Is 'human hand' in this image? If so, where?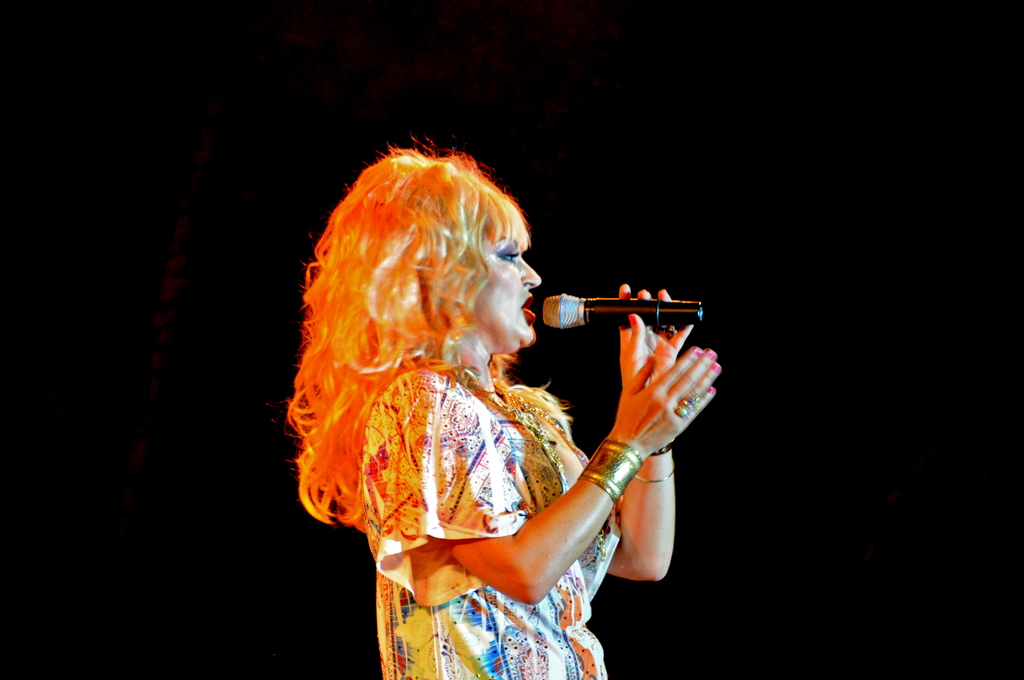
Yes, at [591, 330, 725, 477].
